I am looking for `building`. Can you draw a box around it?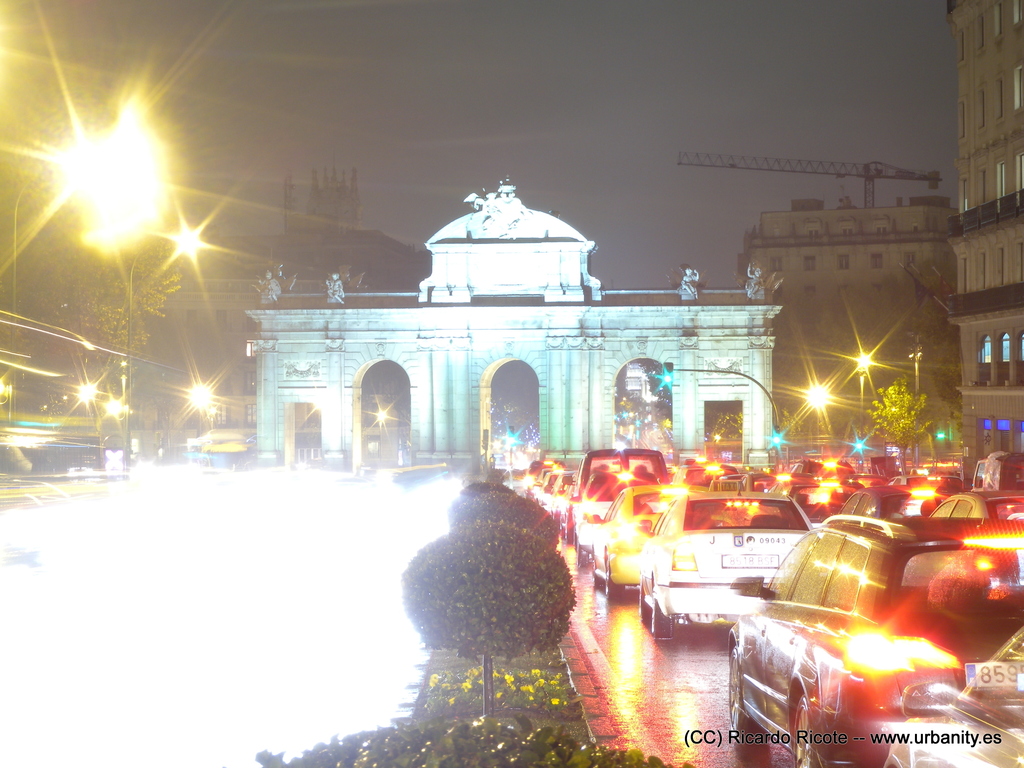
Sure, the bounding box is locate(945, 0, 1023, 487).
